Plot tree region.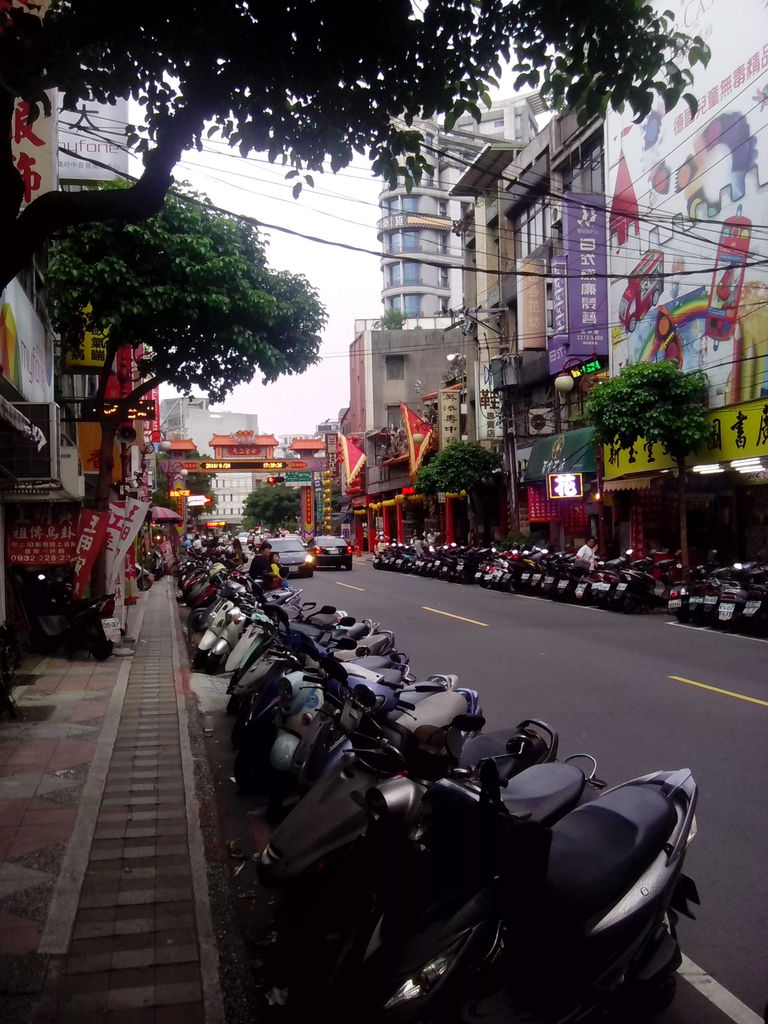
Plotted at {"left": 426, "top": 426, "right": 508, "bottom": 540}.
